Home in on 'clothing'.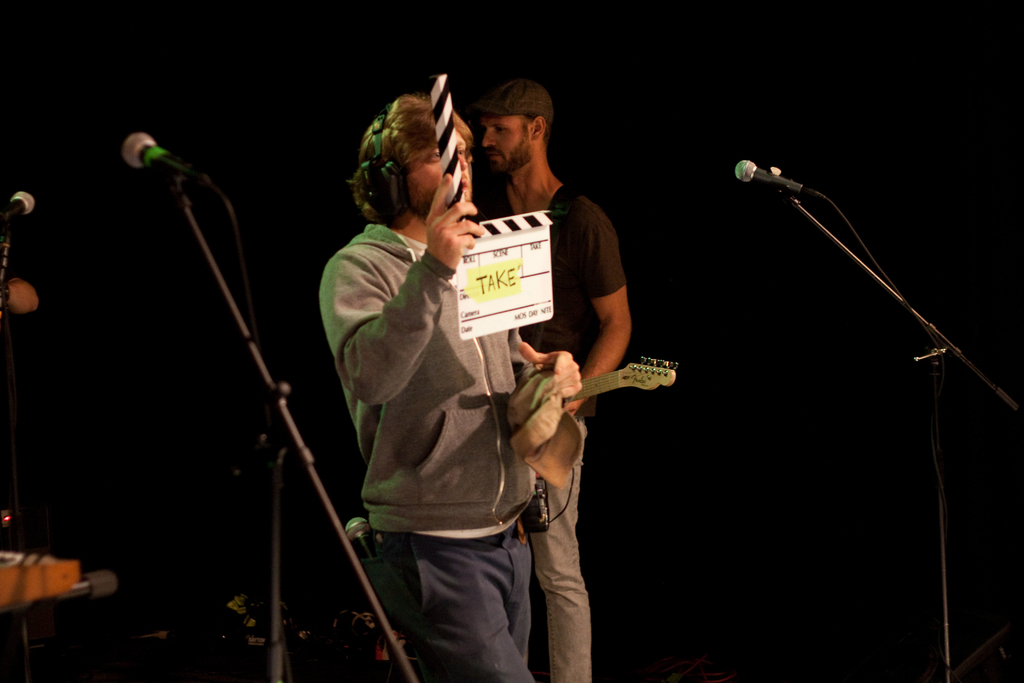
Homed in at detection(488, 184, 628, 682).
